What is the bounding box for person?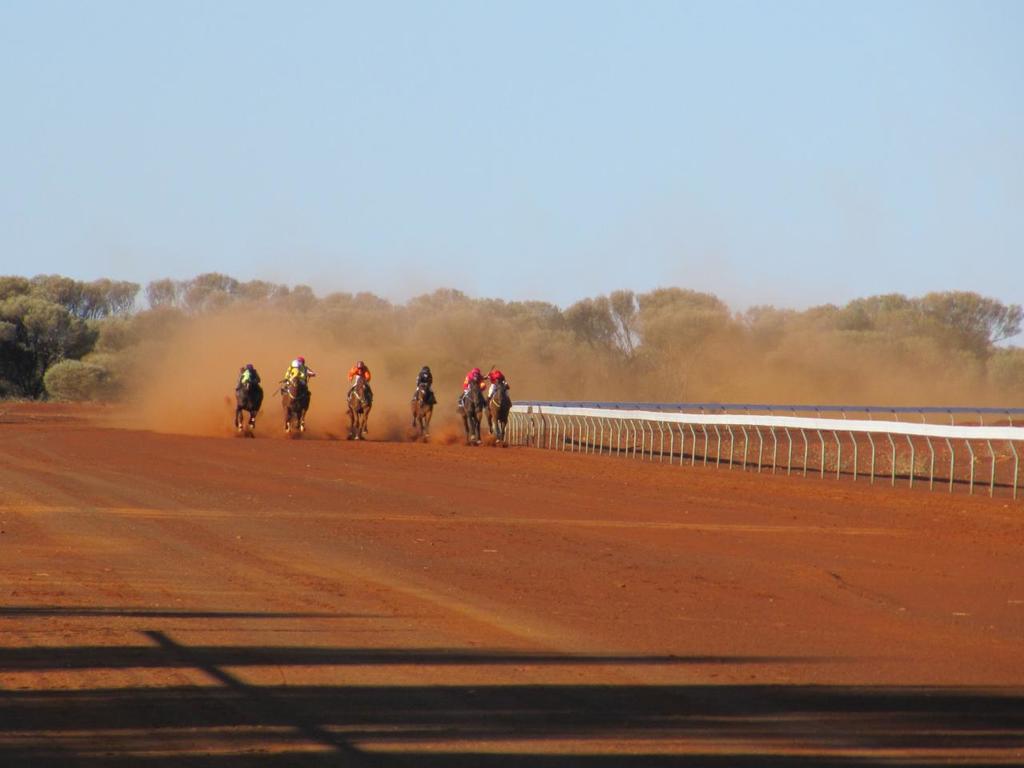
486:367:509:402.
